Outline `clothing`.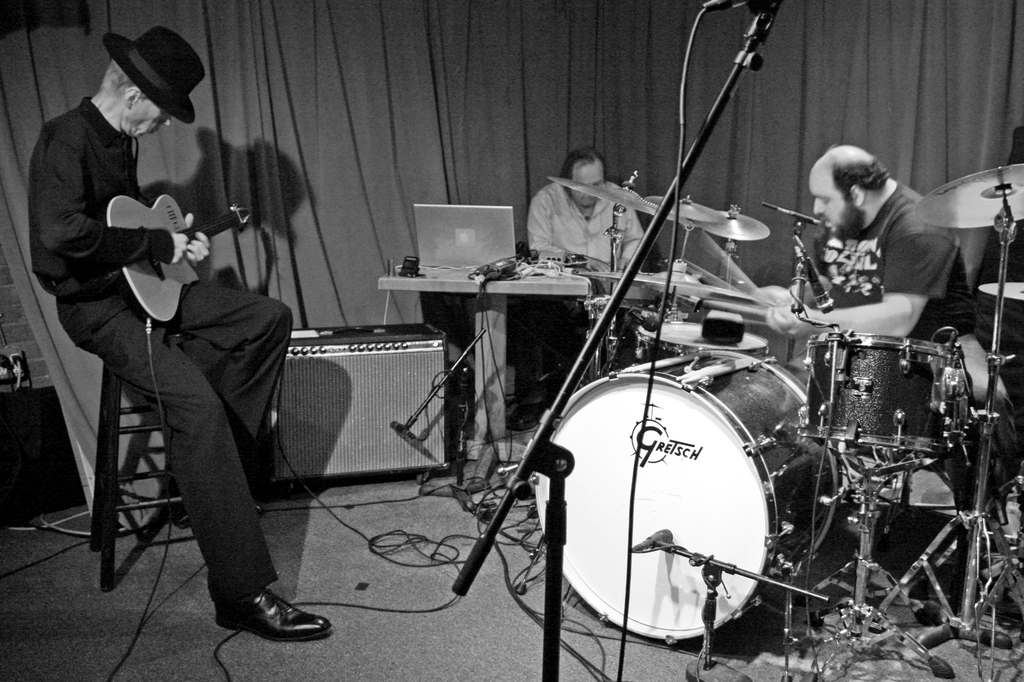
Outline: (x1=811, y1=177, x2=1021, y2=477).
